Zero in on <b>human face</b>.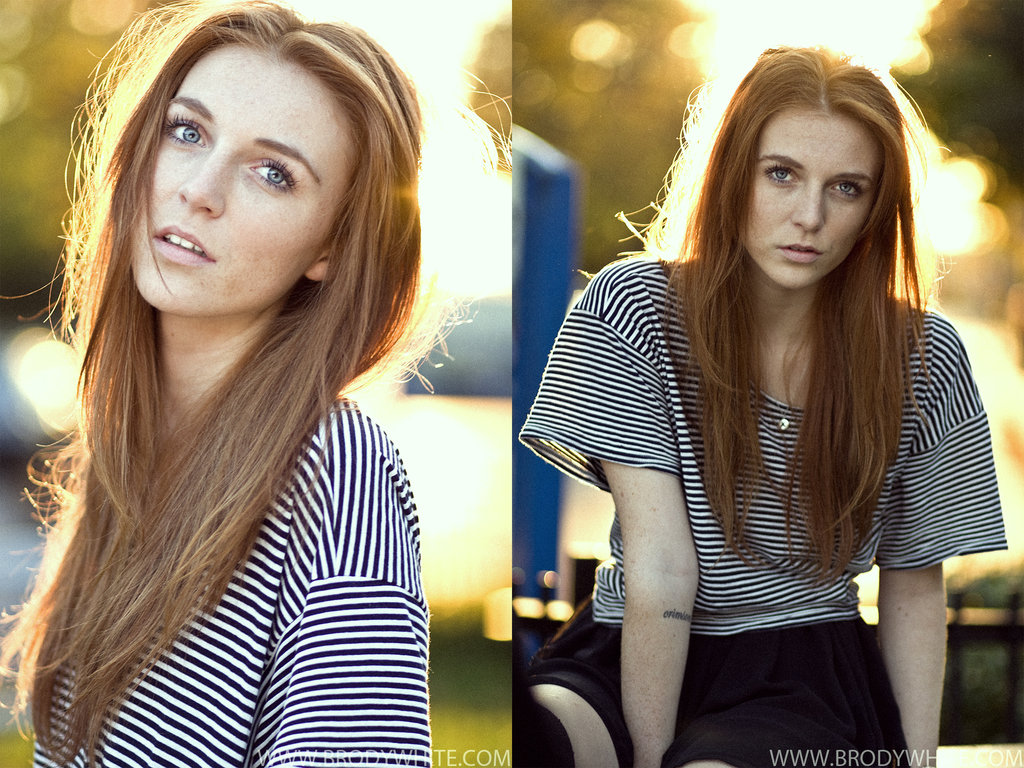
Zeroed in: (left=742, top=111, right=879, bottom=283).
